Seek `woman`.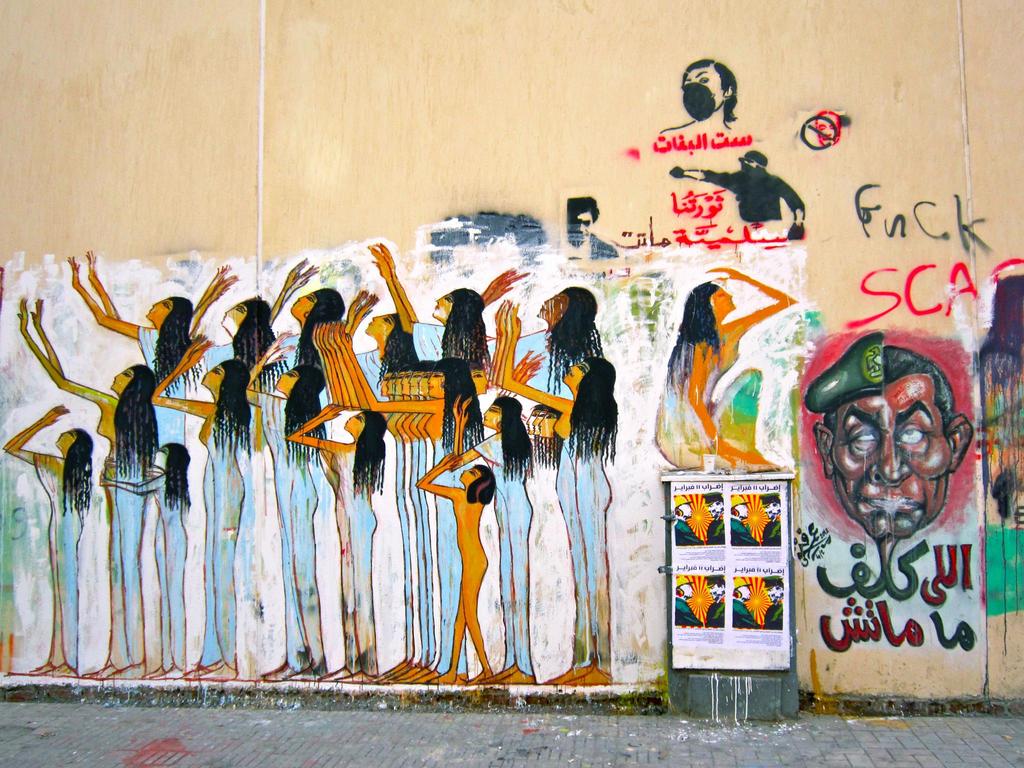
bbox=(653, 267, 794, 470).
